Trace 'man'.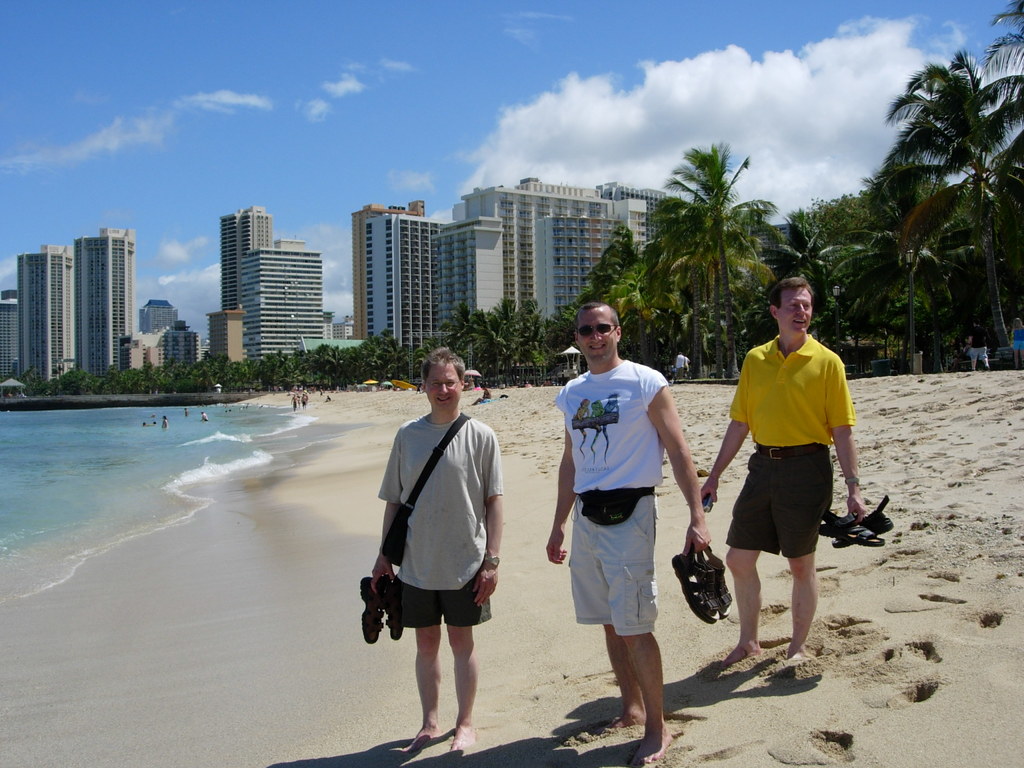
Traced to x1=712 y1=283 x2=865 y2=684.
